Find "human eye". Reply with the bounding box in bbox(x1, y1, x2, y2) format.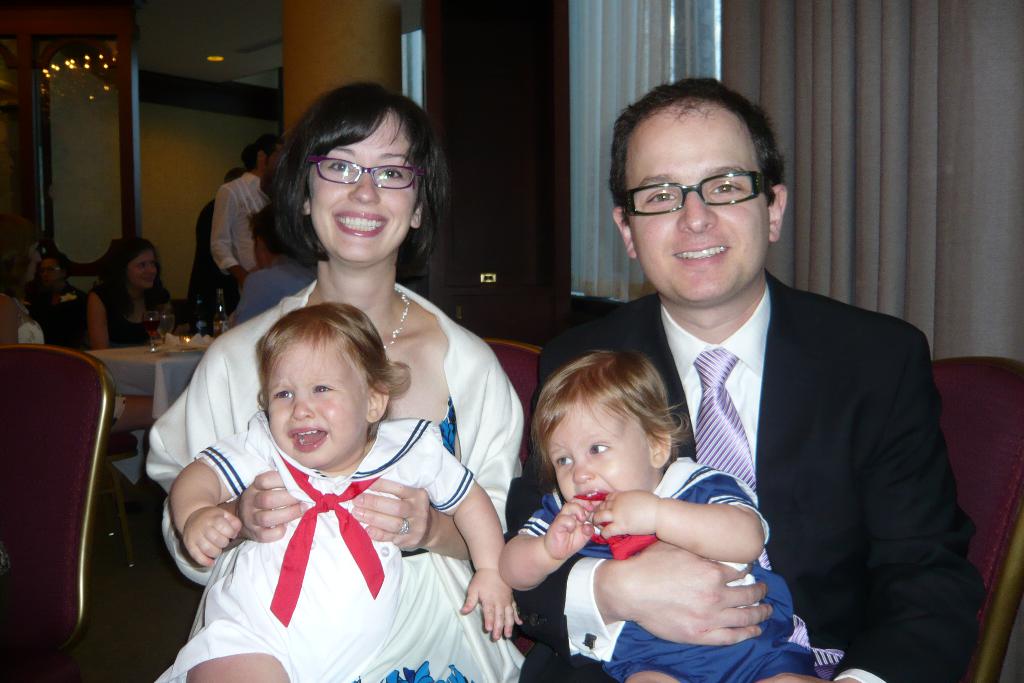
bbox(380, 165, 403, 181).
